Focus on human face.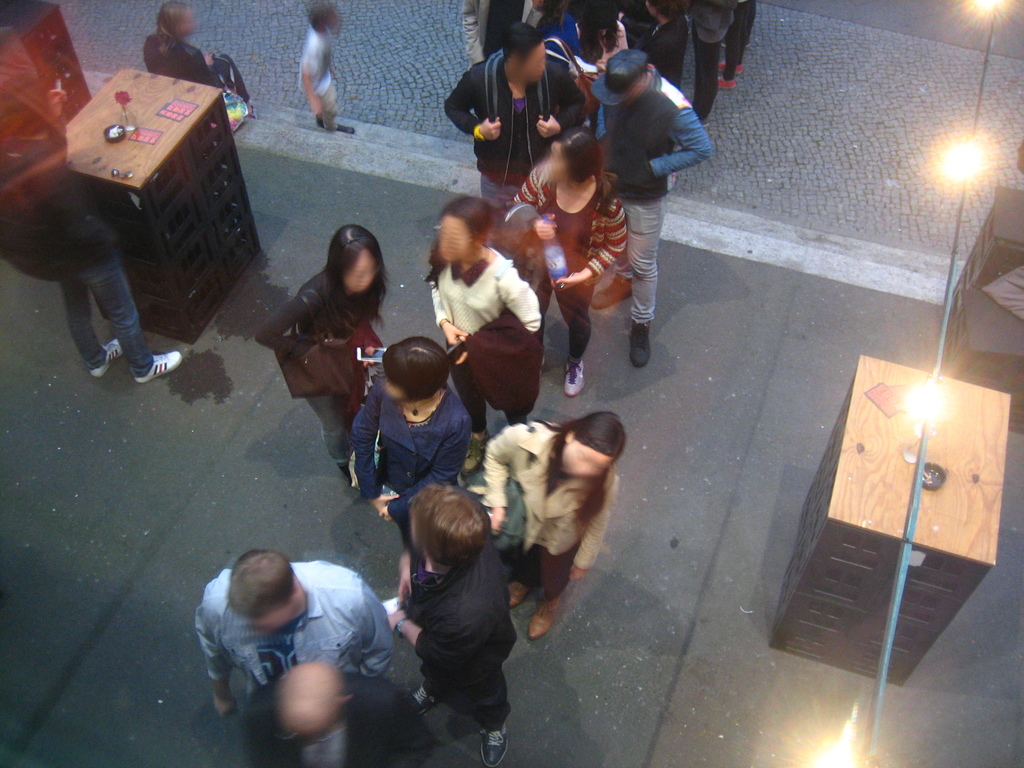
Focused at x1=176 y1=8 x2=193 y2=24.
